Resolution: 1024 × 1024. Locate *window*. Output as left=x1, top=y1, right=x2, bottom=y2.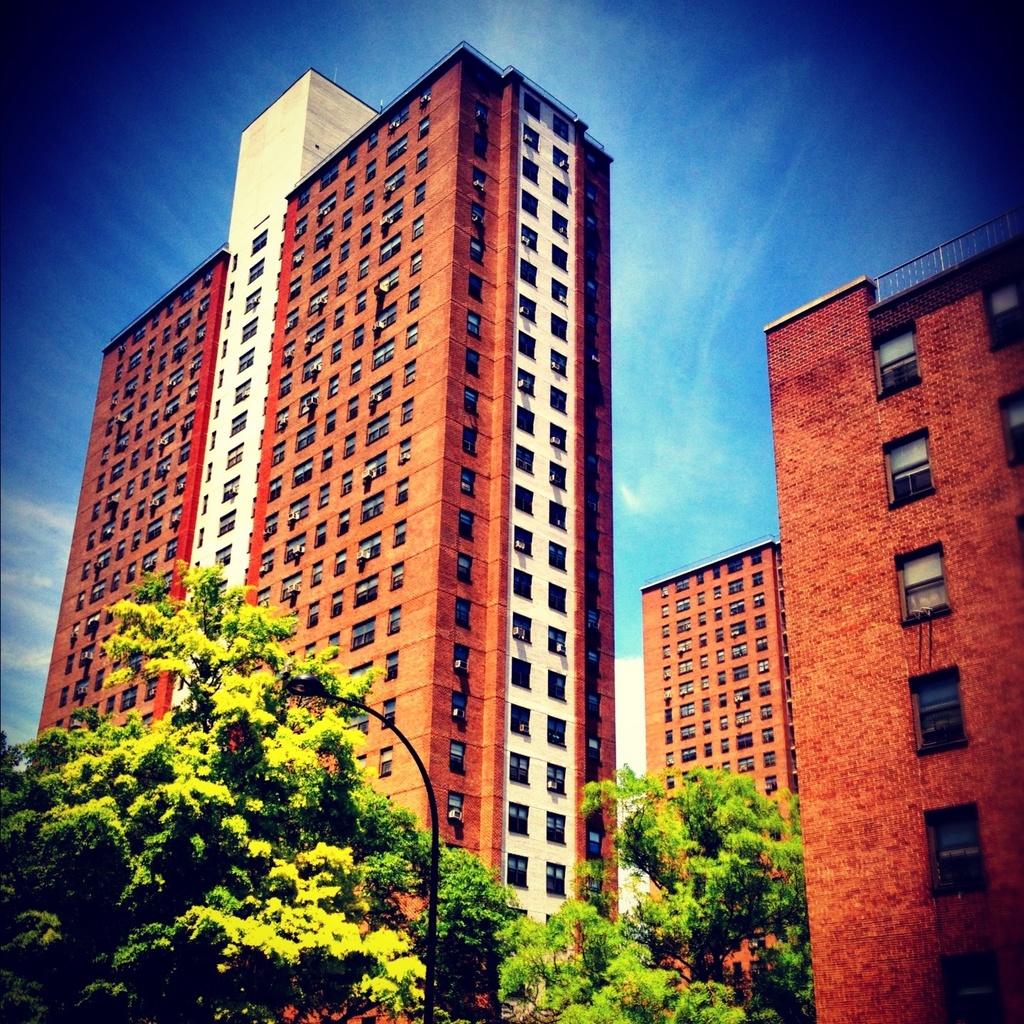
left=448, top=645, right=468, bottom=679.
